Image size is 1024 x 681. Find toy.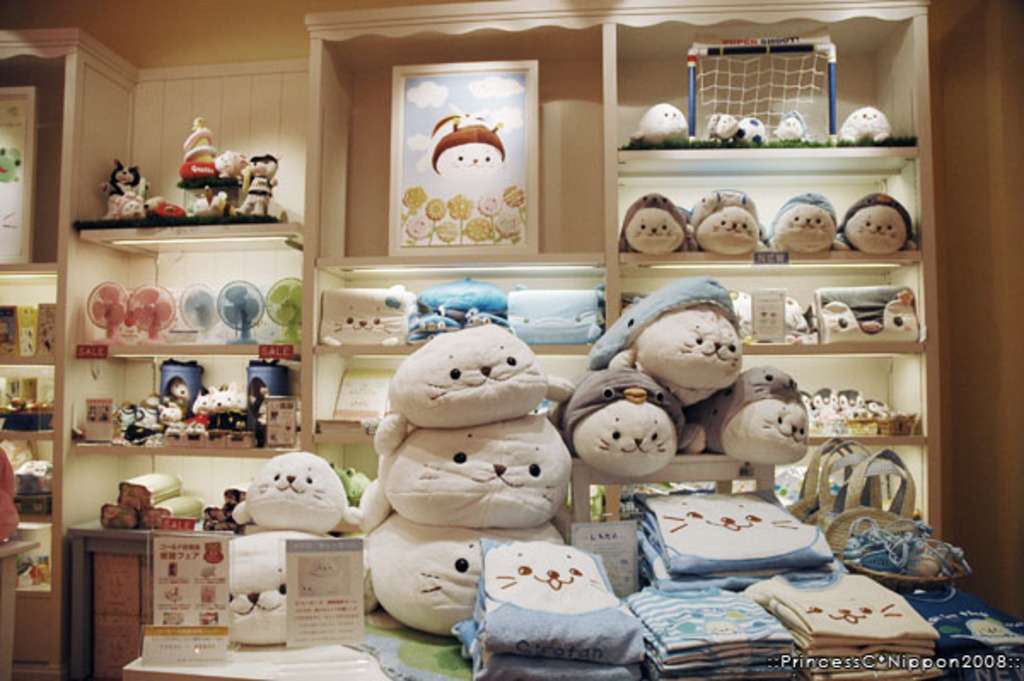
rect(162, 463, 367, 652).
